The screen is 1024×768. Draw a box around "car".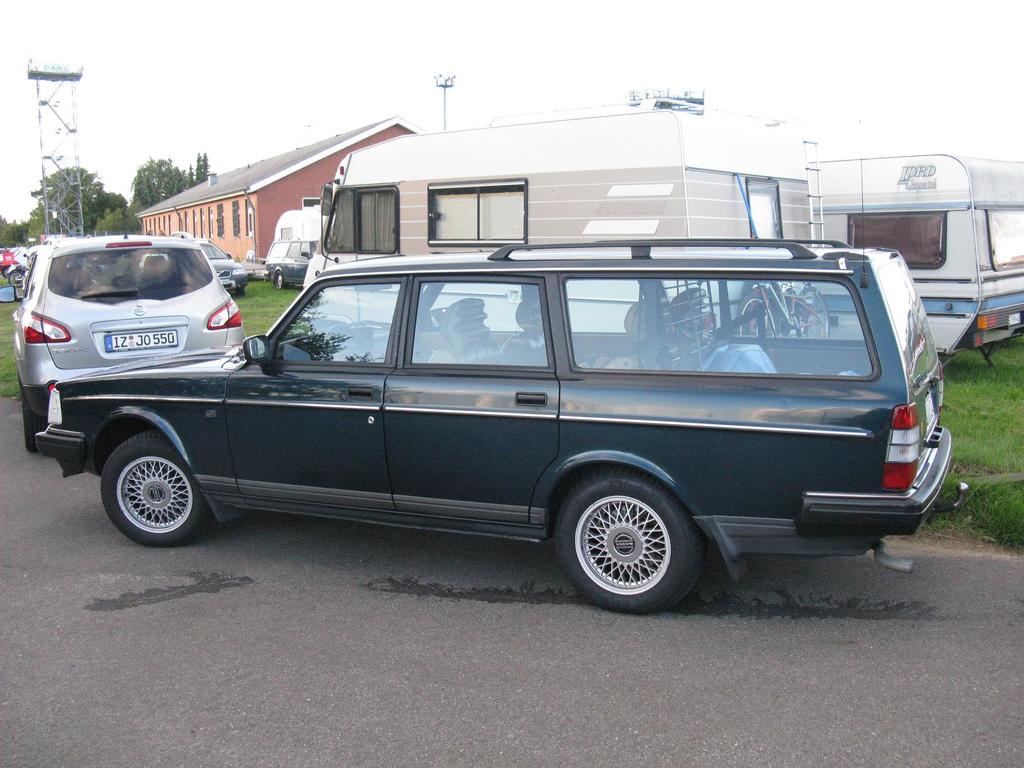
rect(259, 244, 314, 292).
